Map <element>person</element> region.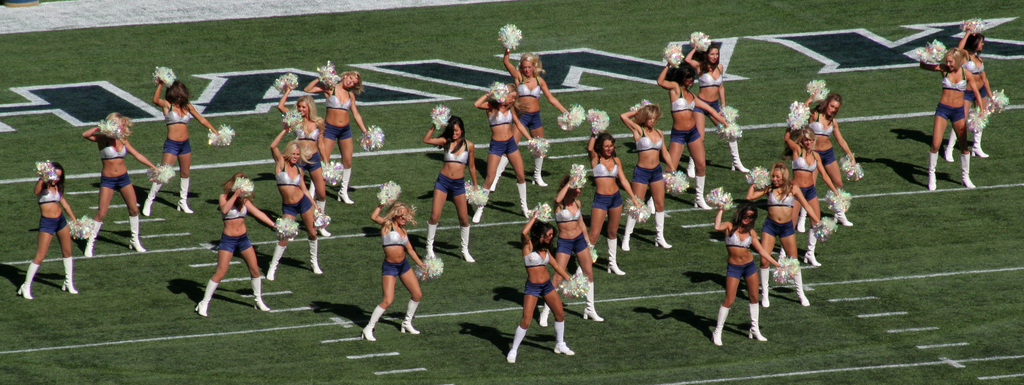
Mapped to box(746, 163, 818, 301).
